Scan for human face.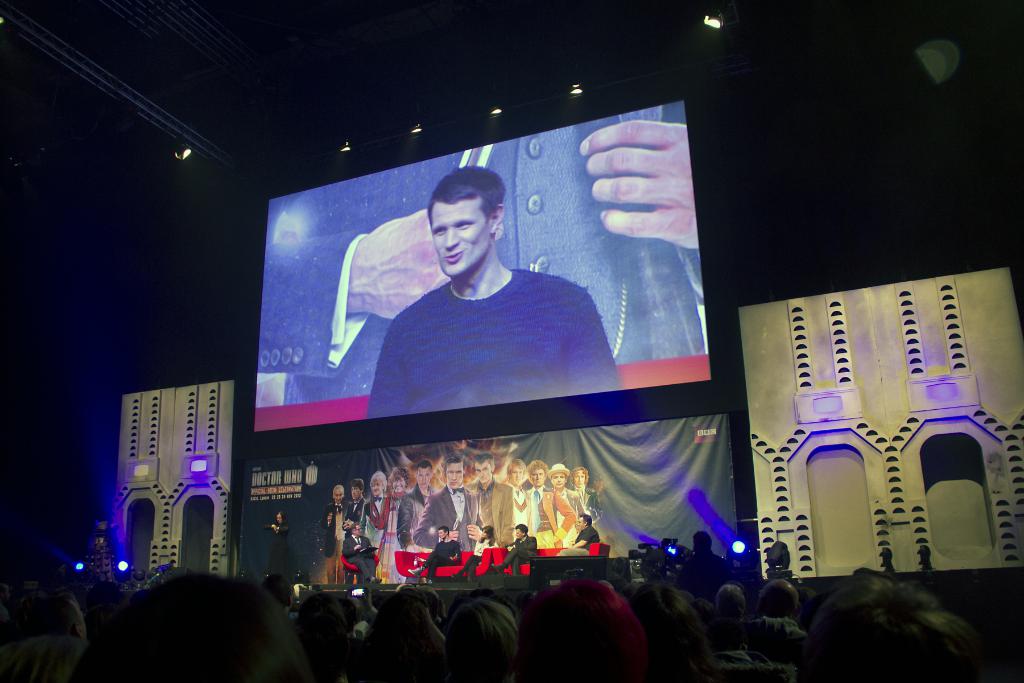
Scan result: 578, 516, 584, 526.
